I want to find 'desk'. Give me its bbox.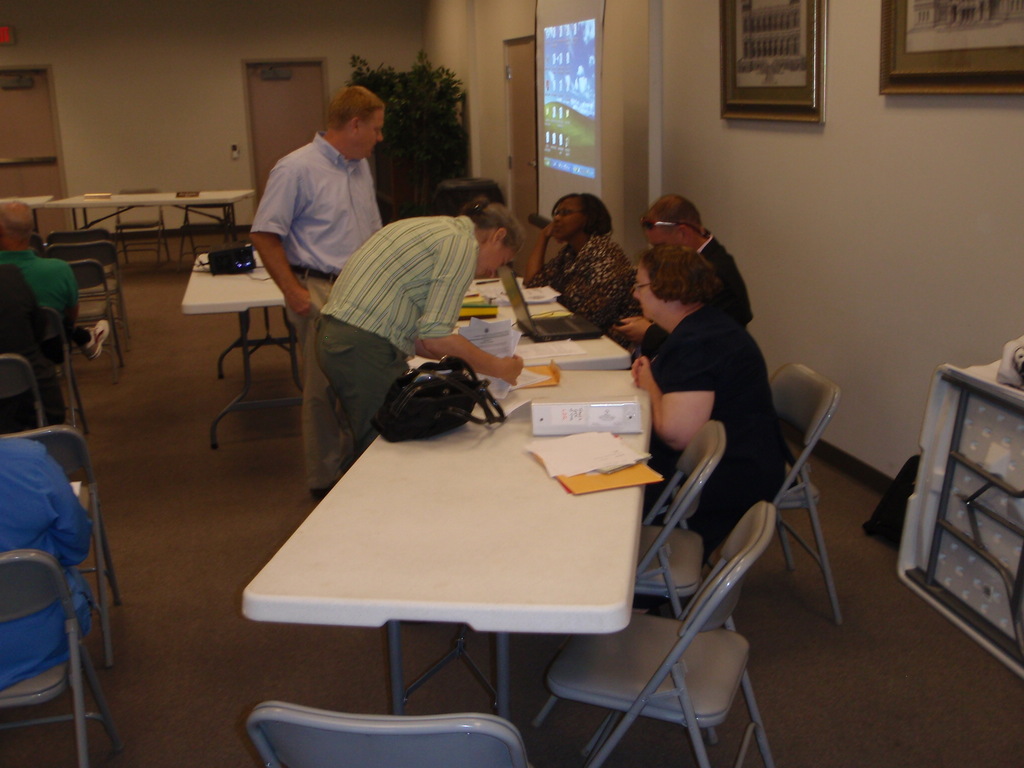
left=177, top=252, right=296, bottom=451.
